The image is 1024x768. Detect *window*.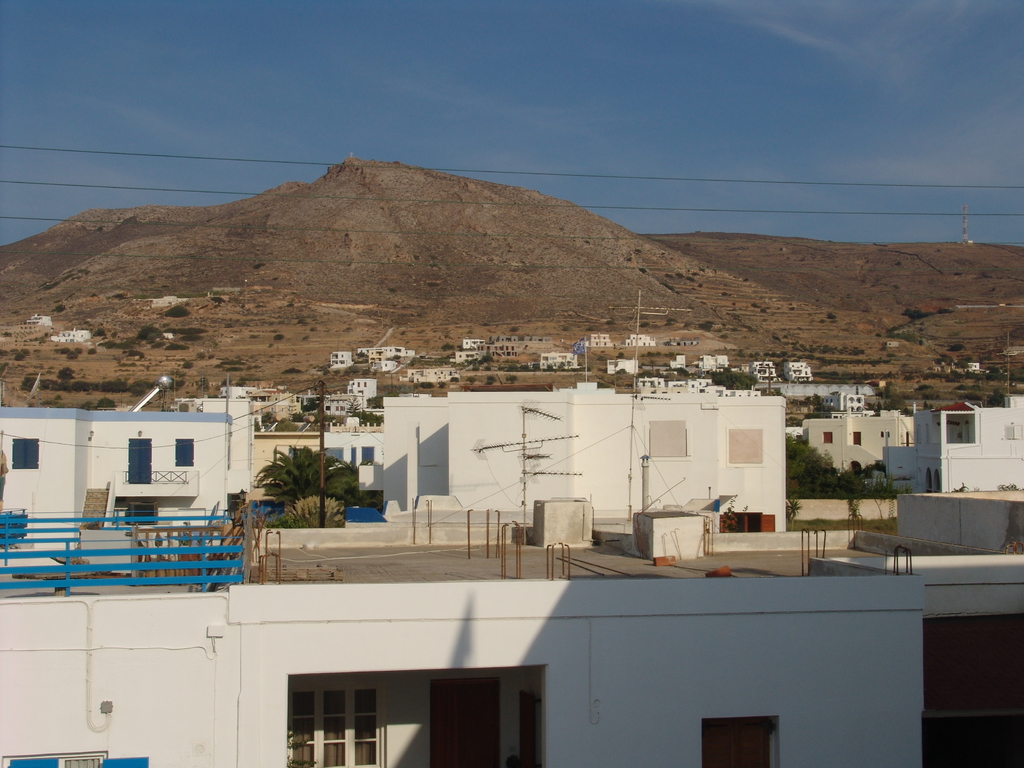
Detection: (284,679,399,749).
